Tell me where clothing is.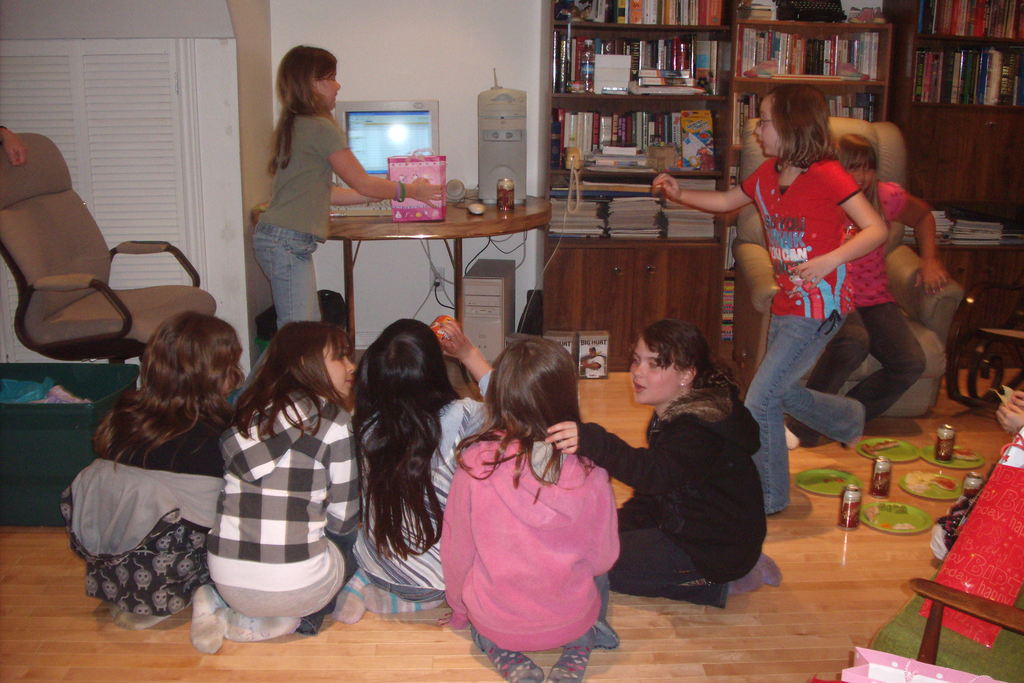
clothing is at 342 371 495 601.
